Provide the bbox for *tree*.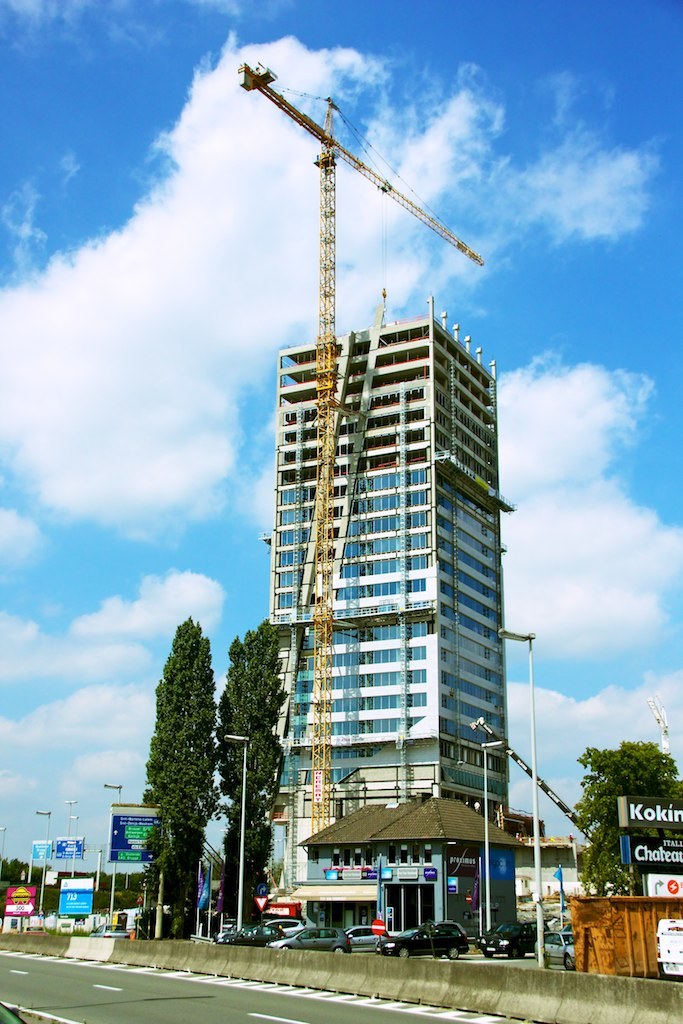
<box>114,595,226,951</box>.
